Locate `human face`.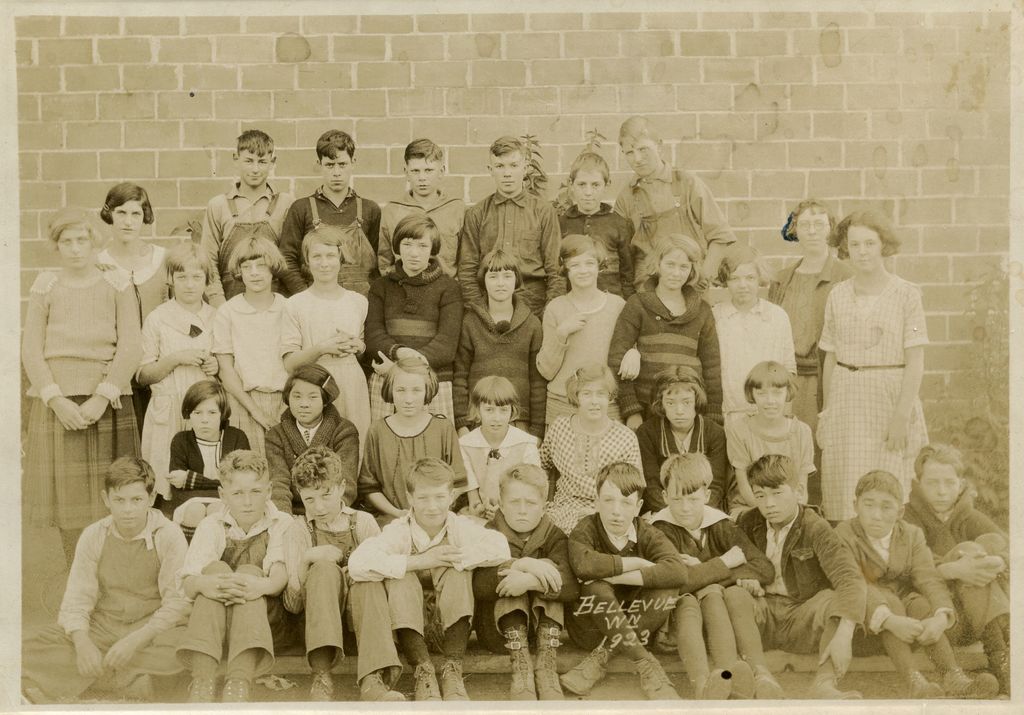
Bounding box: <box>847,222,885,269</box>.
